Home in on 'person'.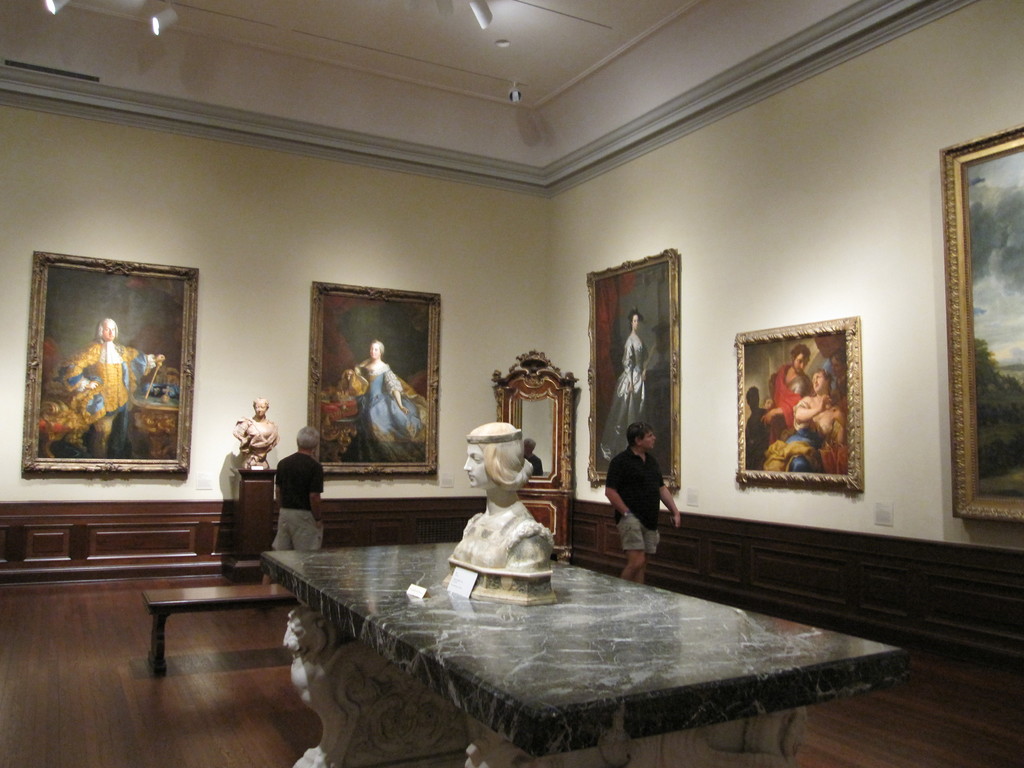
Homed in at left=613, top=418, right=680, bottom=595.
